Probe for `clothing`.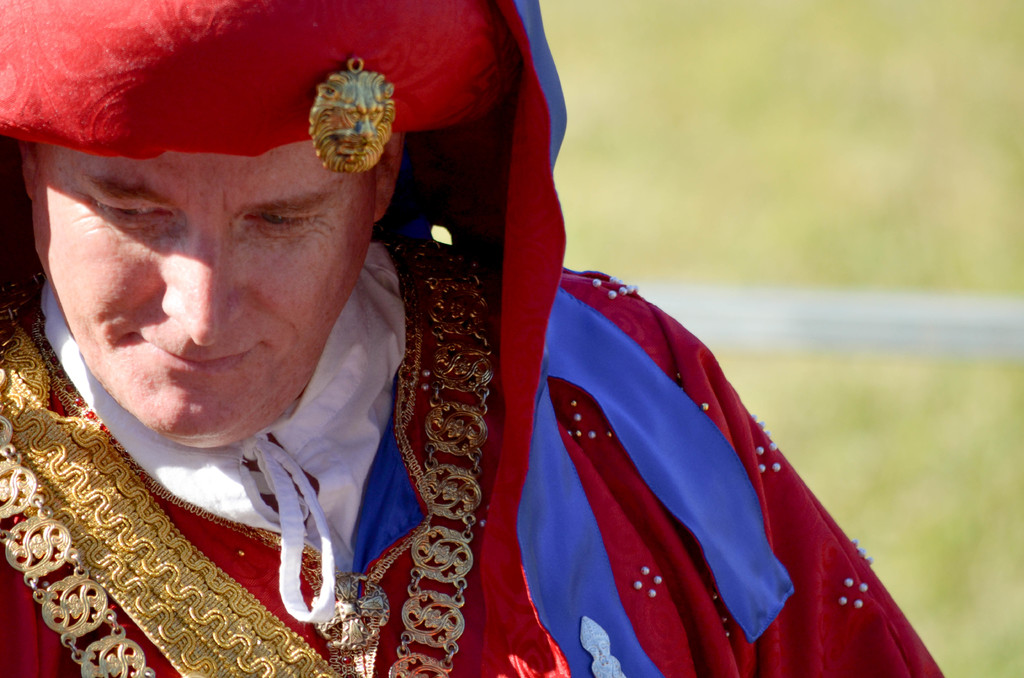
Probe result: (16,141,877,676).
